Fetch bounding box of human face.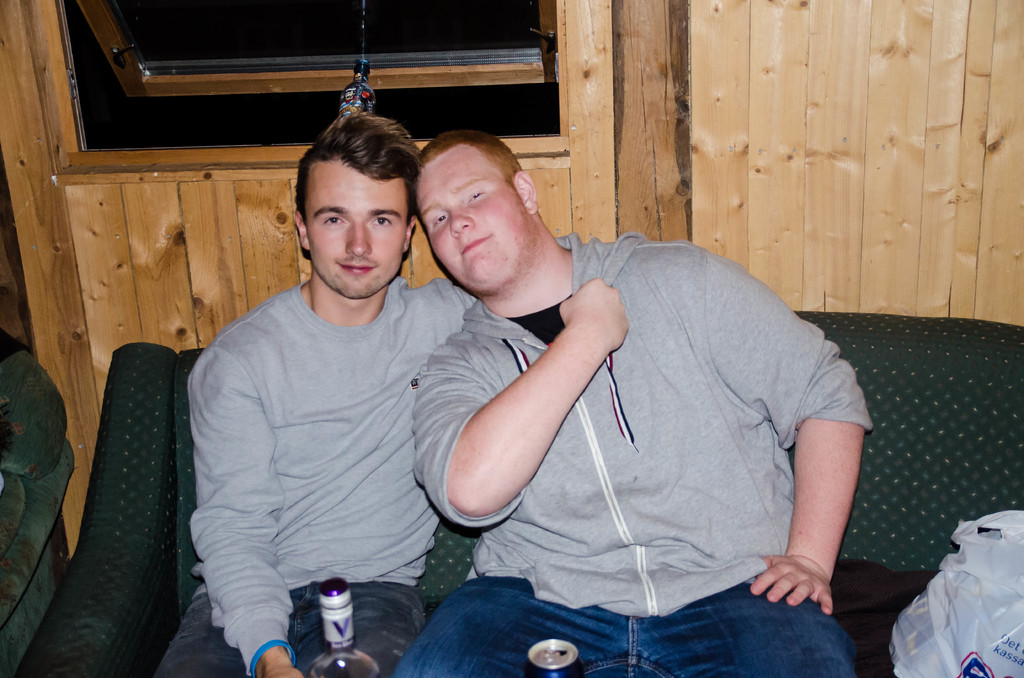
Bbox: [415, 143, 531, 291].
